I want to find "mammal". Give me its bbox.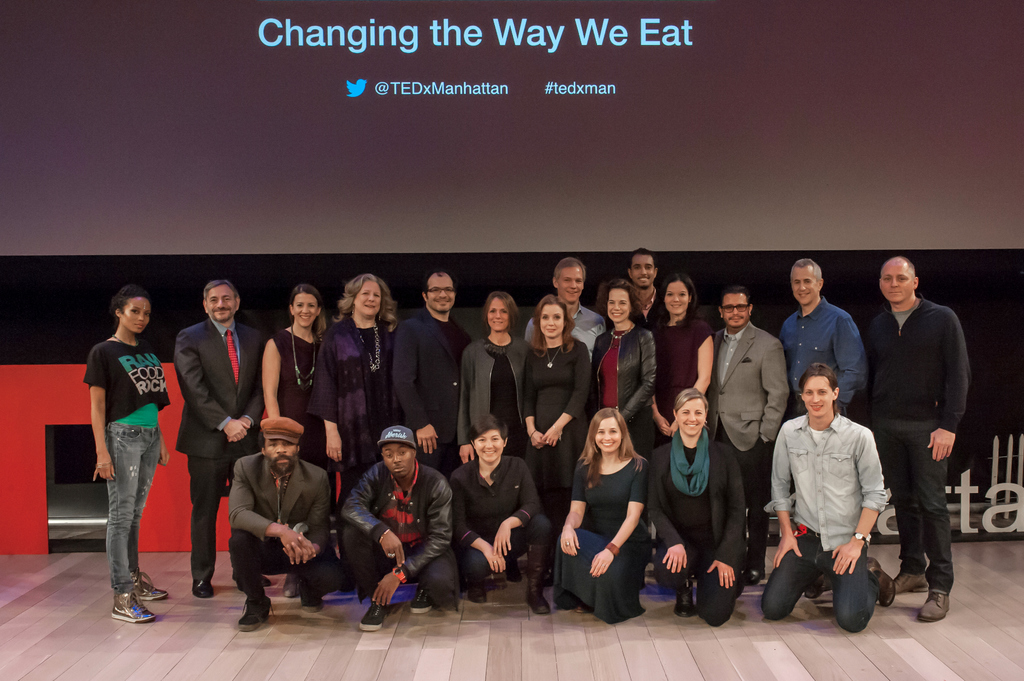
706, 280, 790, 587.
